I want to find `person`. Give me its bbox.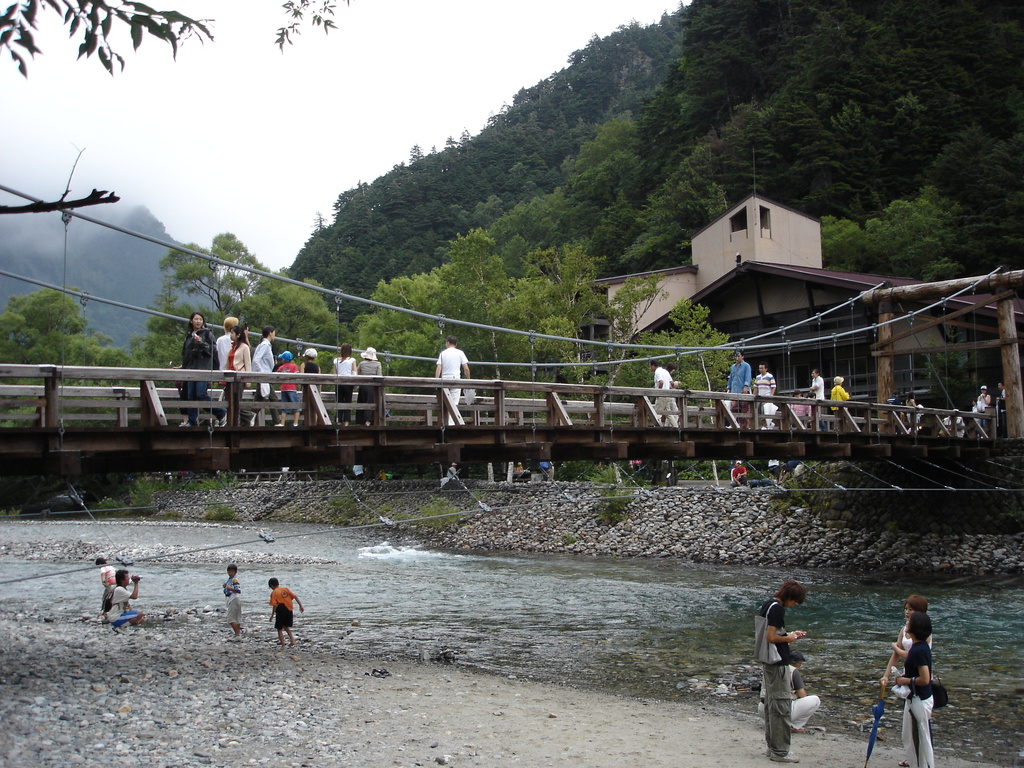
<region>898, 596, 925, 704</region>.
